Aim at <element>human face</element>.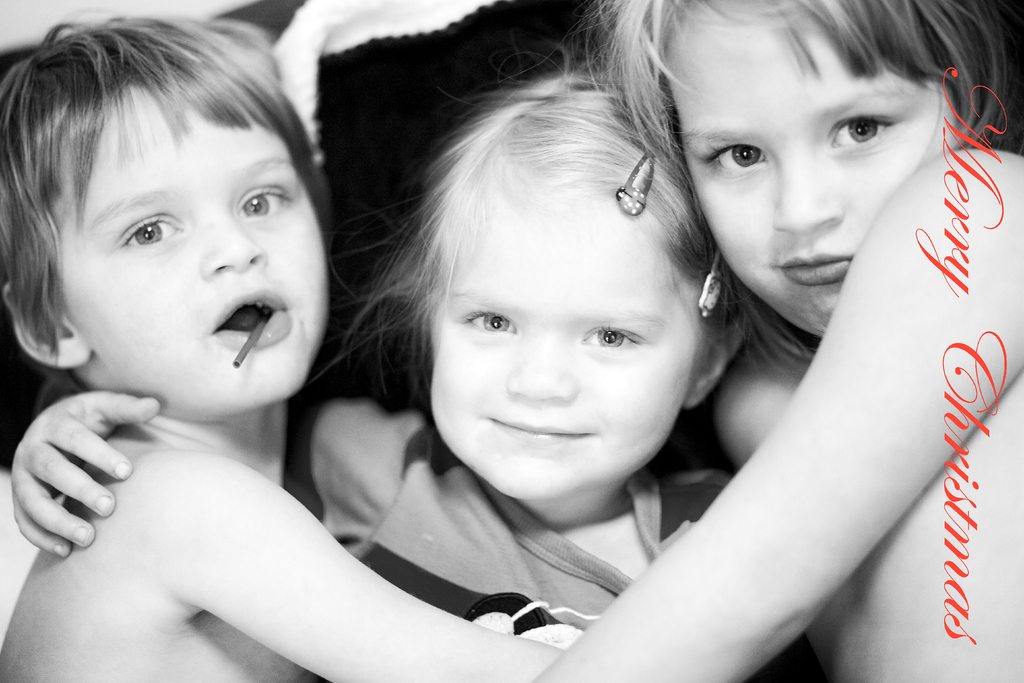
Aimed at 669/22/960/339.
